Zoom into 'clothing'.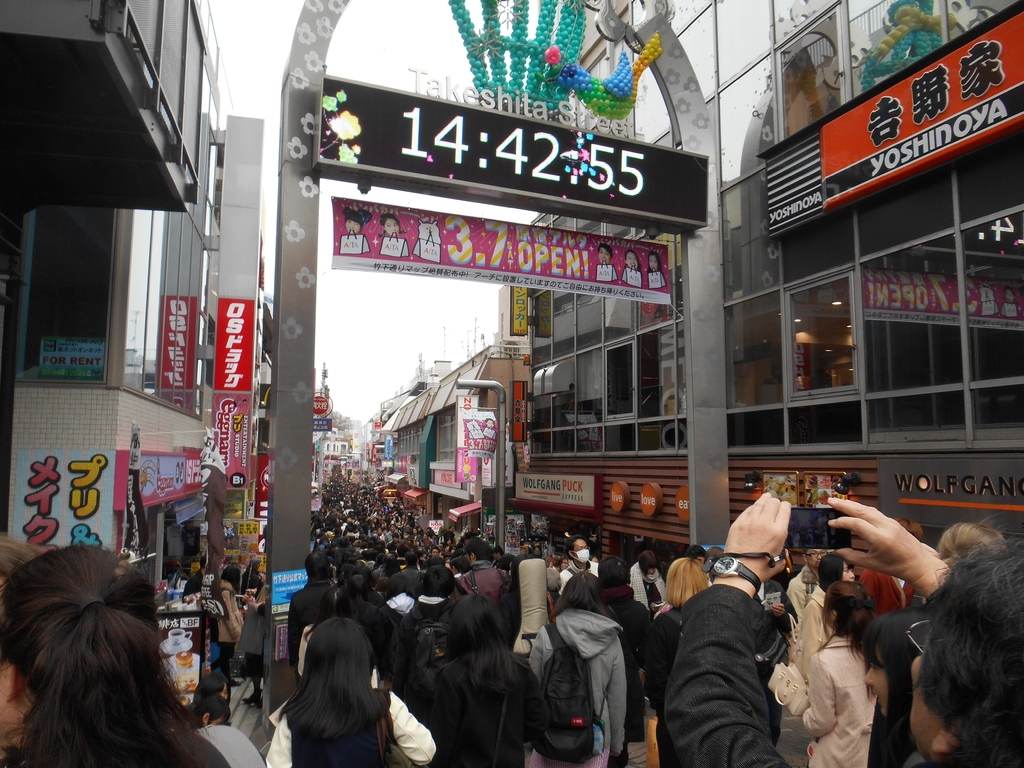
Zoom target: [left=859, top=568, right=913, bottom=614].
